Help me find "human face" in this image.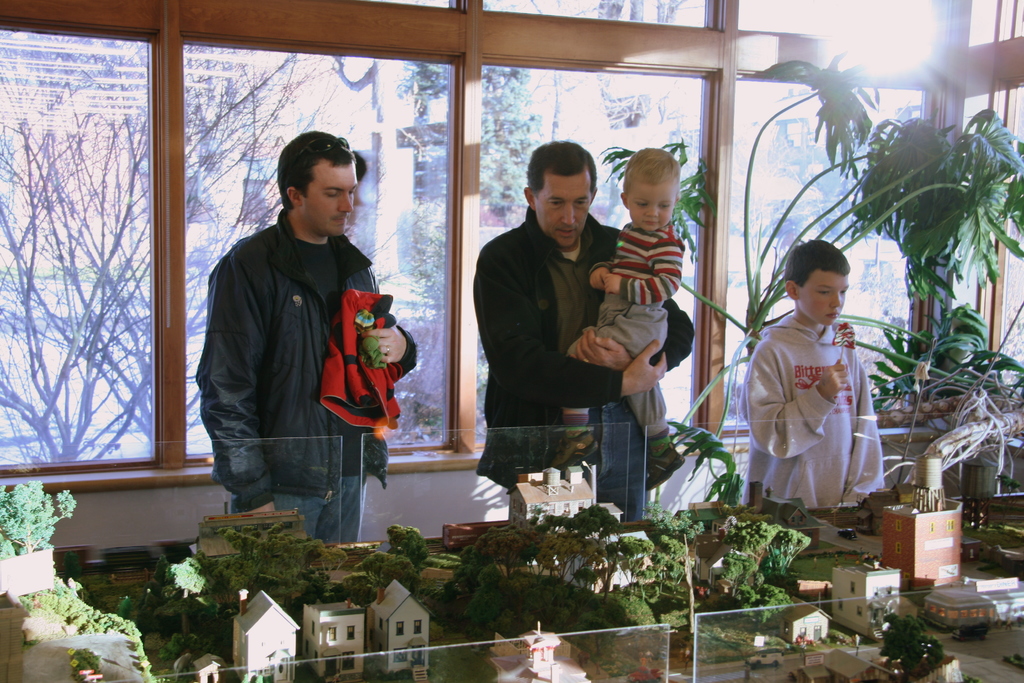
Found it: rect(798, 274, 847, 323).
